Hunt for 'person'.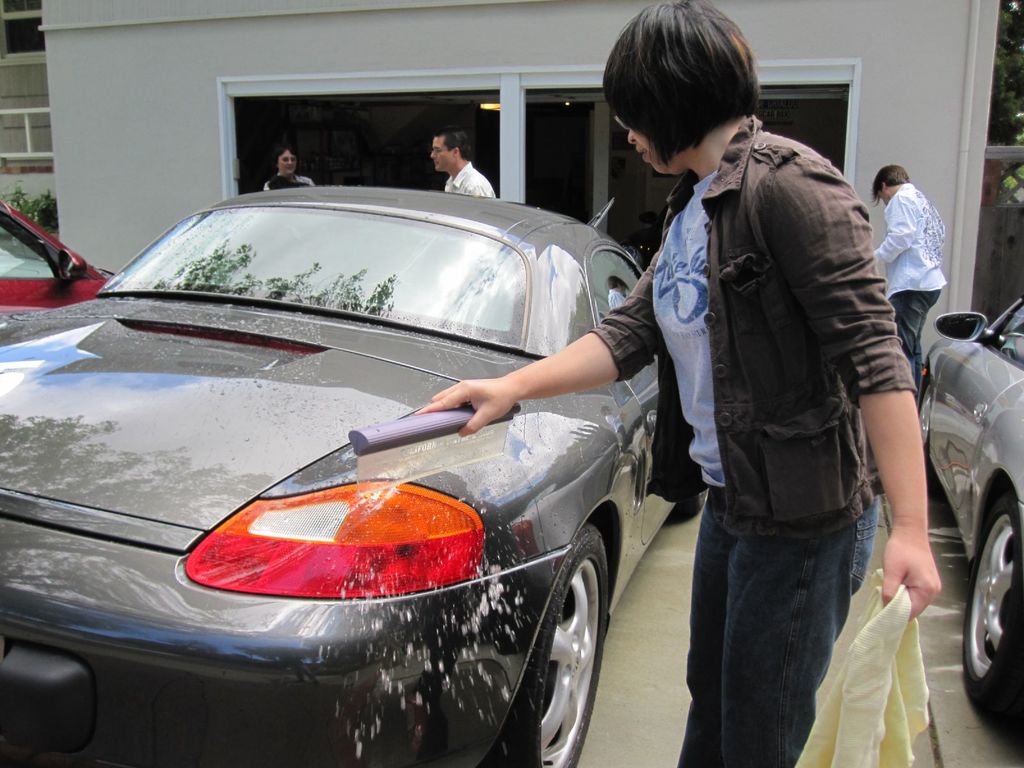
Hunted down at [x1=874, y1=141, x2=958, y2=369].
